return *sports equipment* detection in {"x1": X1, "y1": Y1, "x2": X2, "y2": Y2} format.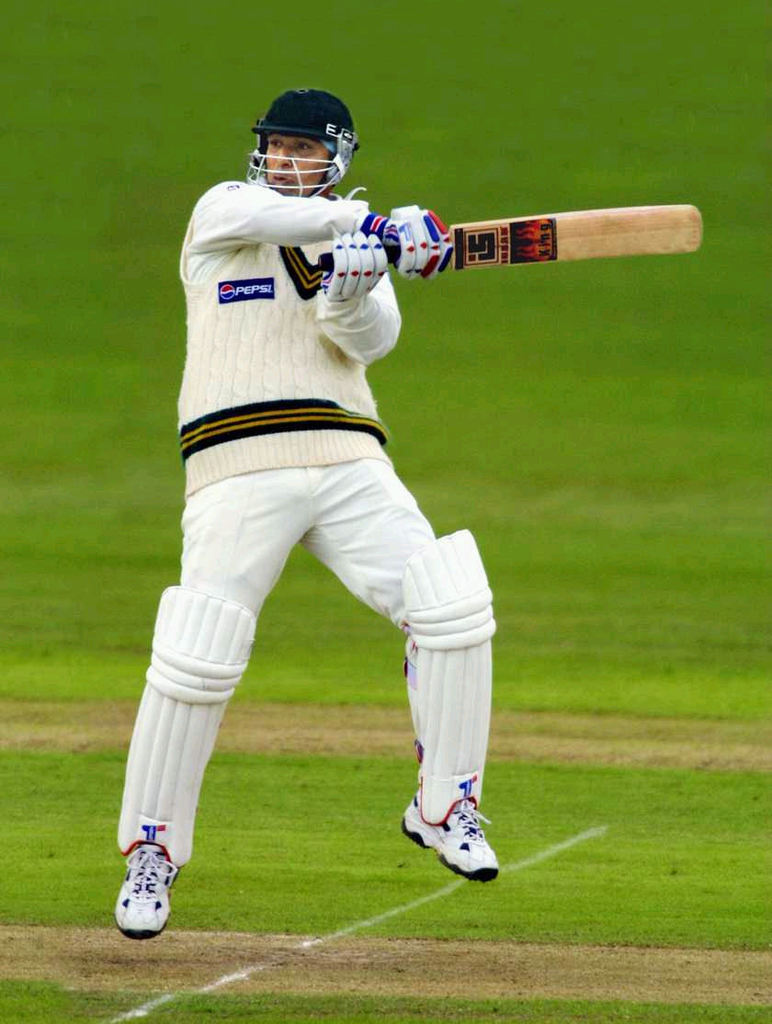
{"x1": 116, "y1": 837, "x2": 179, "y2": 939}.
